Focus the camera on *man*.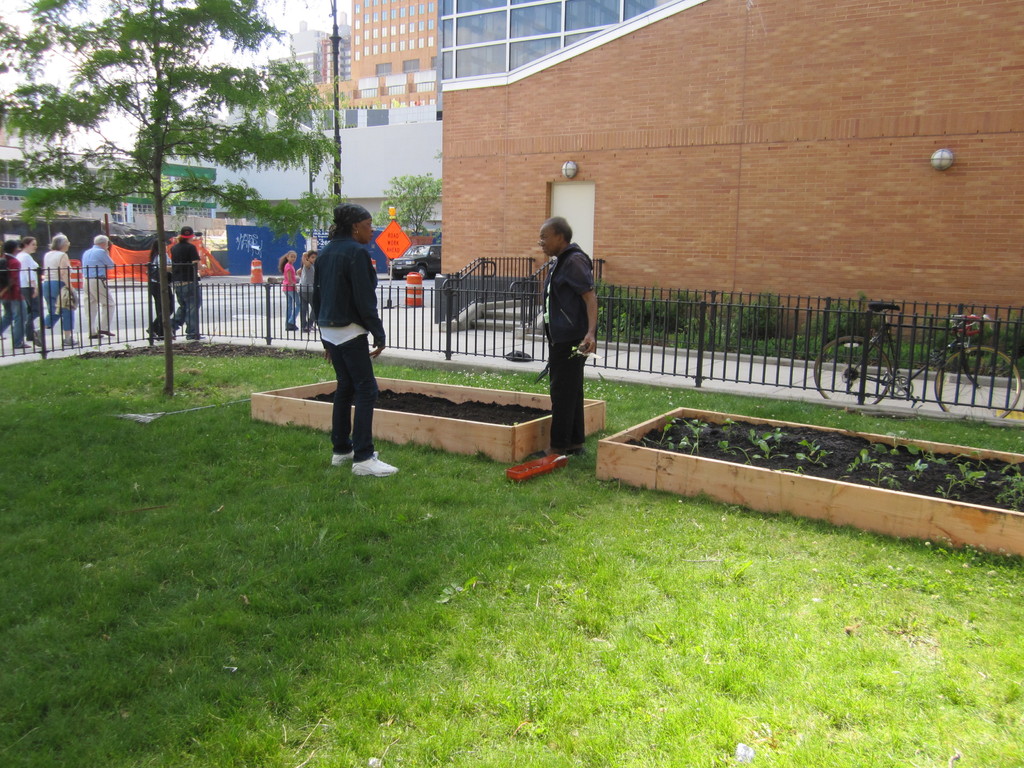
Focus region: bbox=[170, 230, 198, 339].
